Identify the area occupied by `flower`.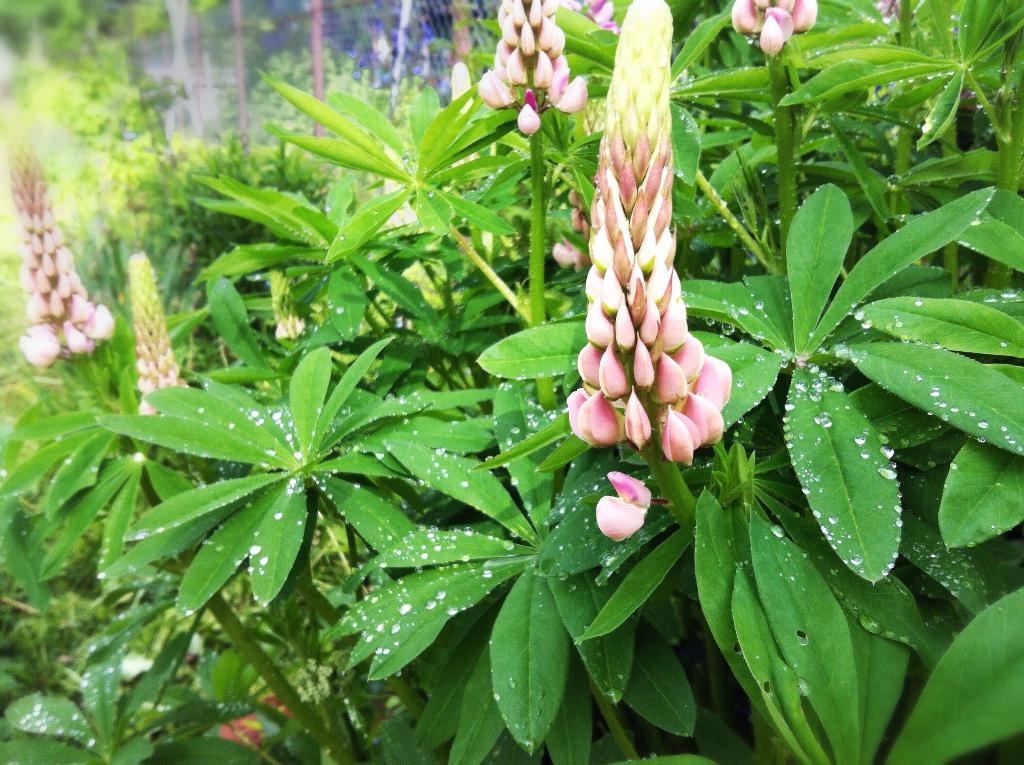
Area: {"x1": 10, "y1": 140, "x2": 120, "y2": 369}.
